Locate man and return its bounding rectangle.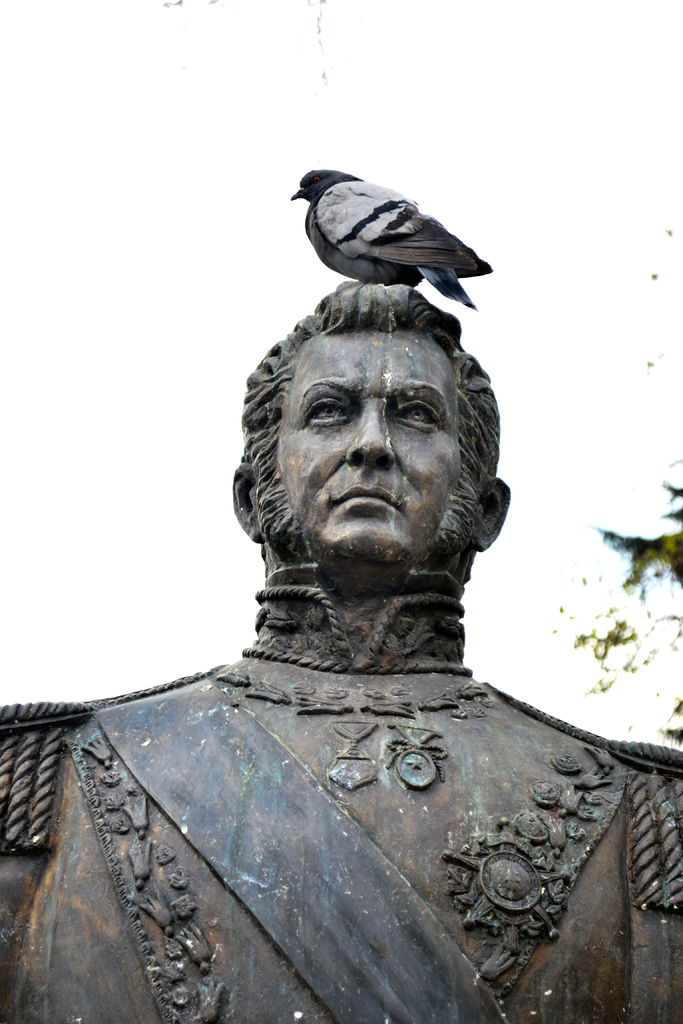
x1=3, y1=286, x2=682, y2=1023.
